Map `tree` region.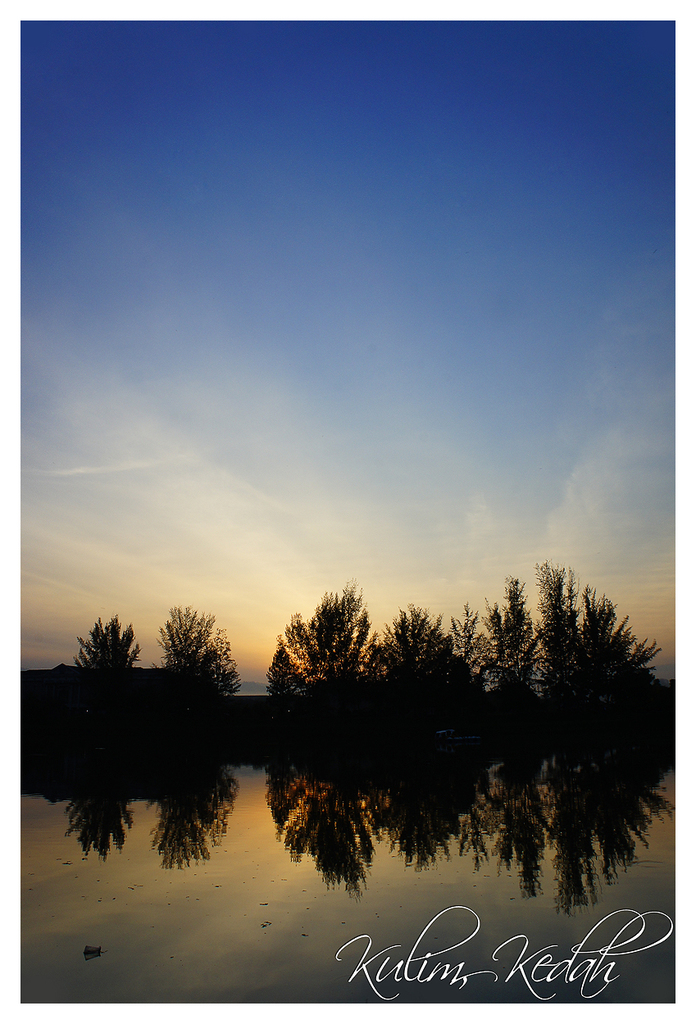
Mapped to (486, 581, 532, 697).
